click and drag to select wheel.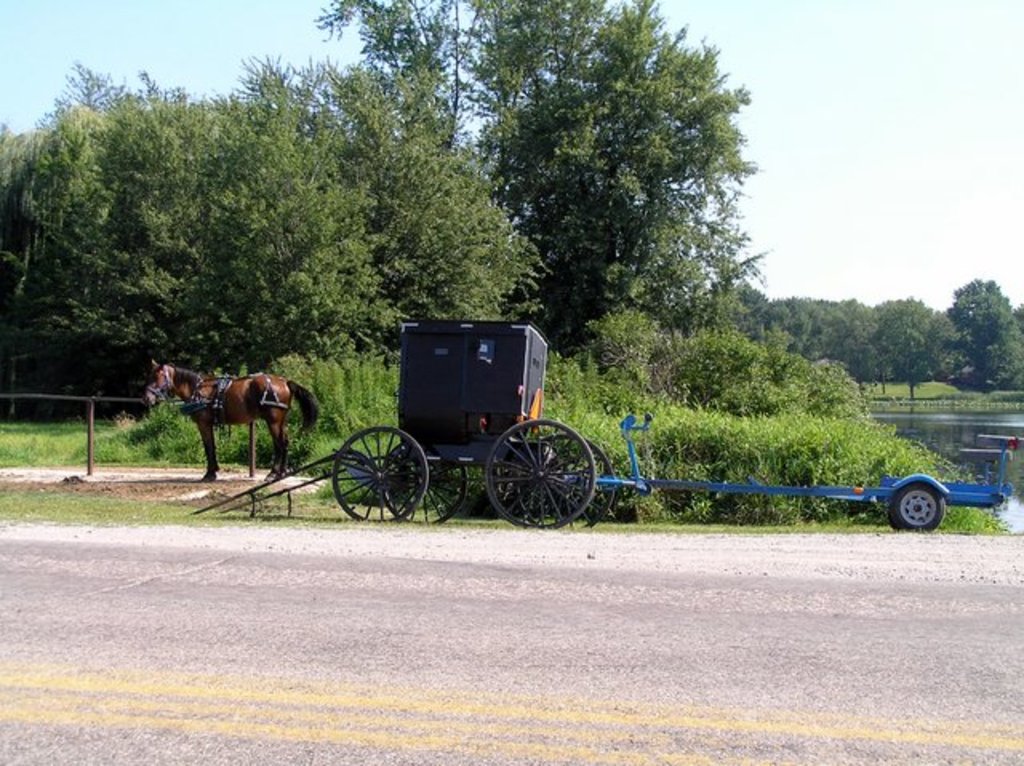
Selection: select_region(336, 424, 422, 523).
